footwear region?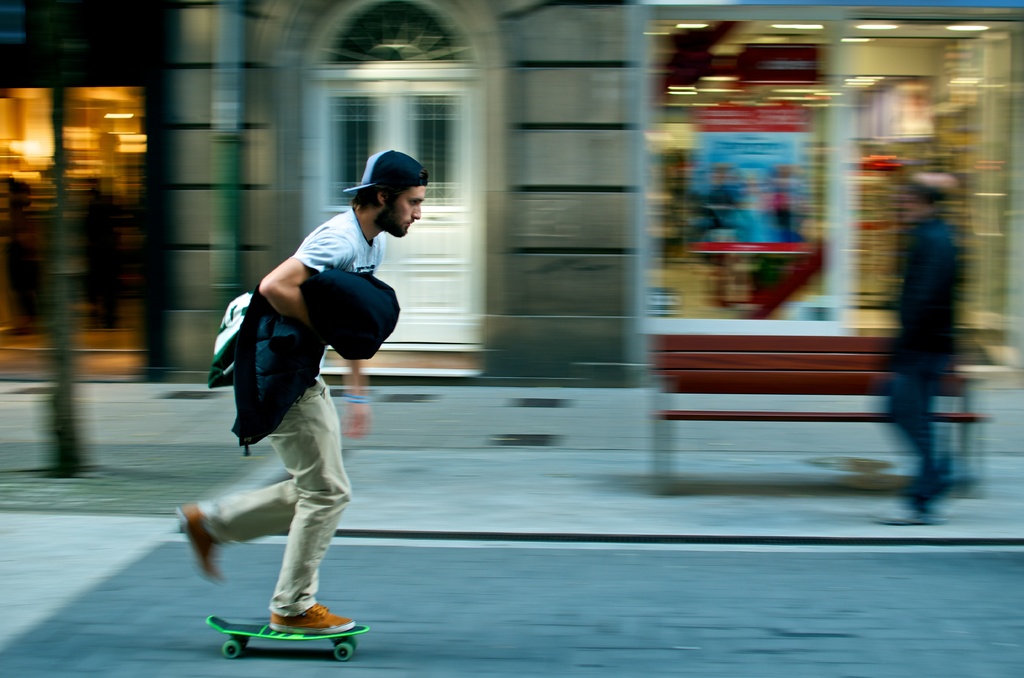
l=266, t=597, r=351, b=636
